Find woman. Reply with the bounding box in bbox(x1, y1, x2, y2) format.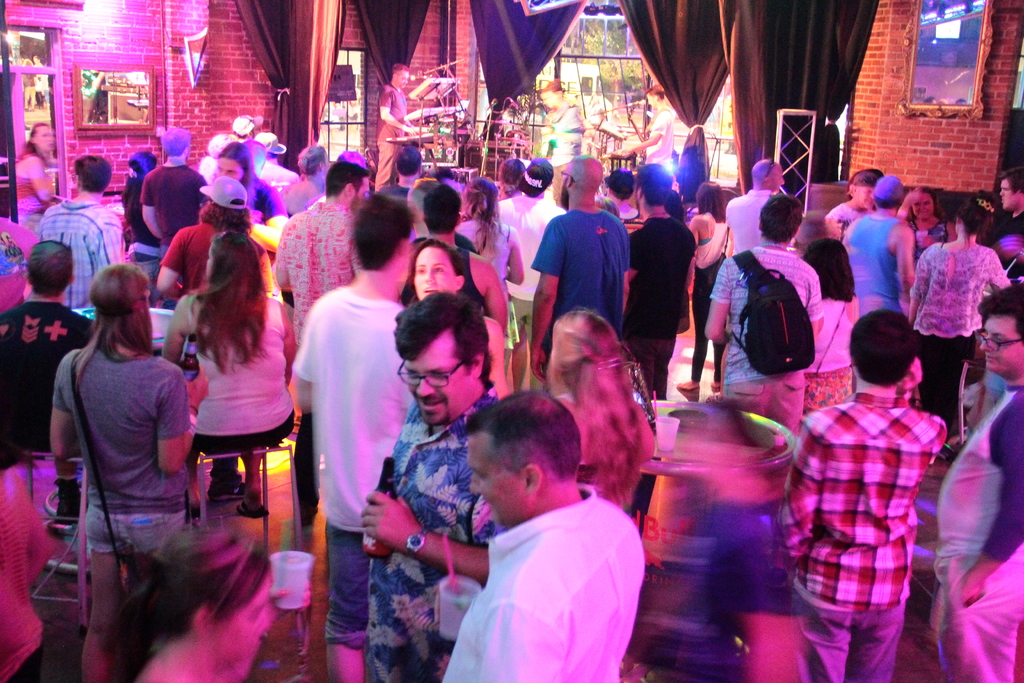
bbox(8, 120, 61, 231).
